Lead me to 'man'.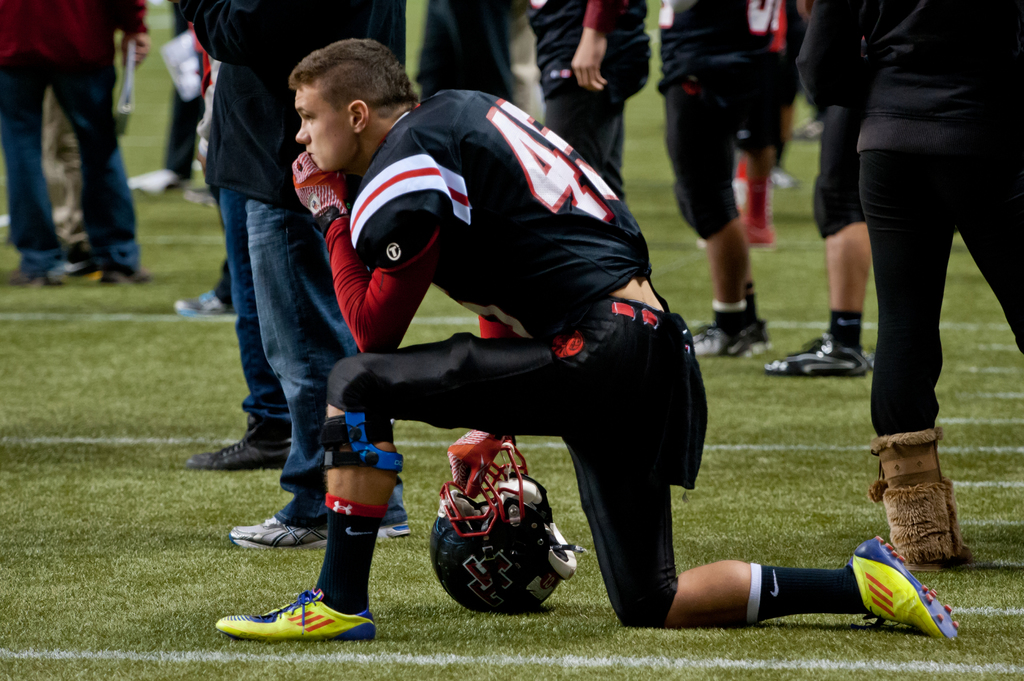
Lead to [left=412, top=0, right=543, bottom=116].
